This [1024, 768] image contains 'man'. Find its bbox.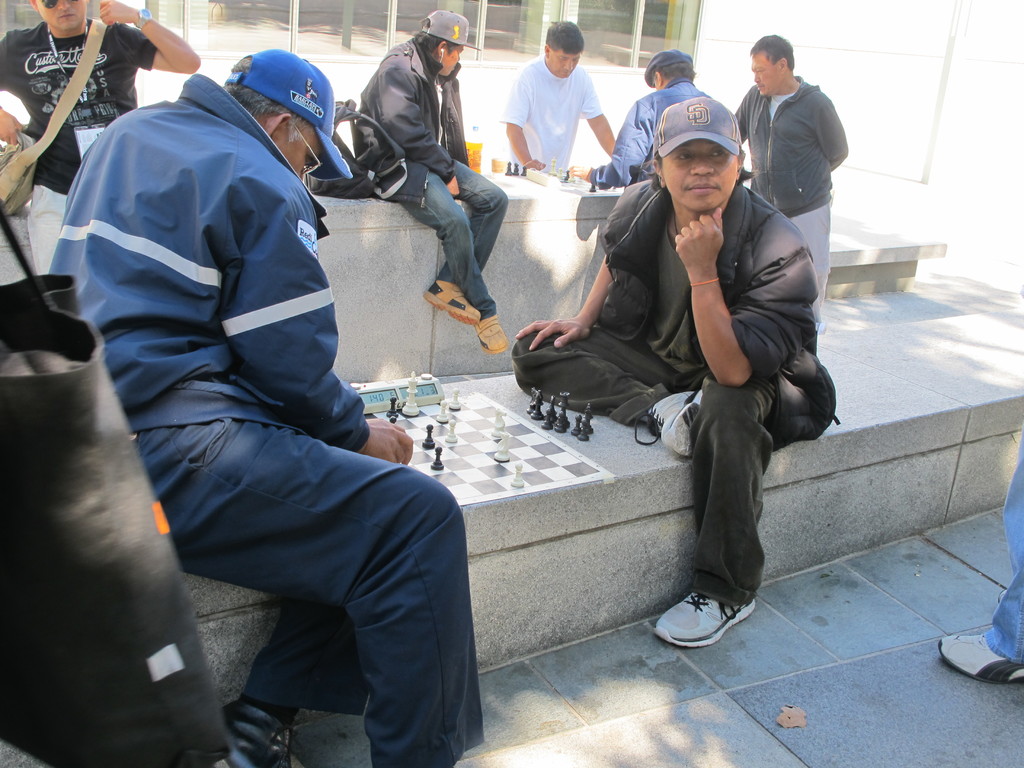
bbox=(731, 33, 847, 332).
